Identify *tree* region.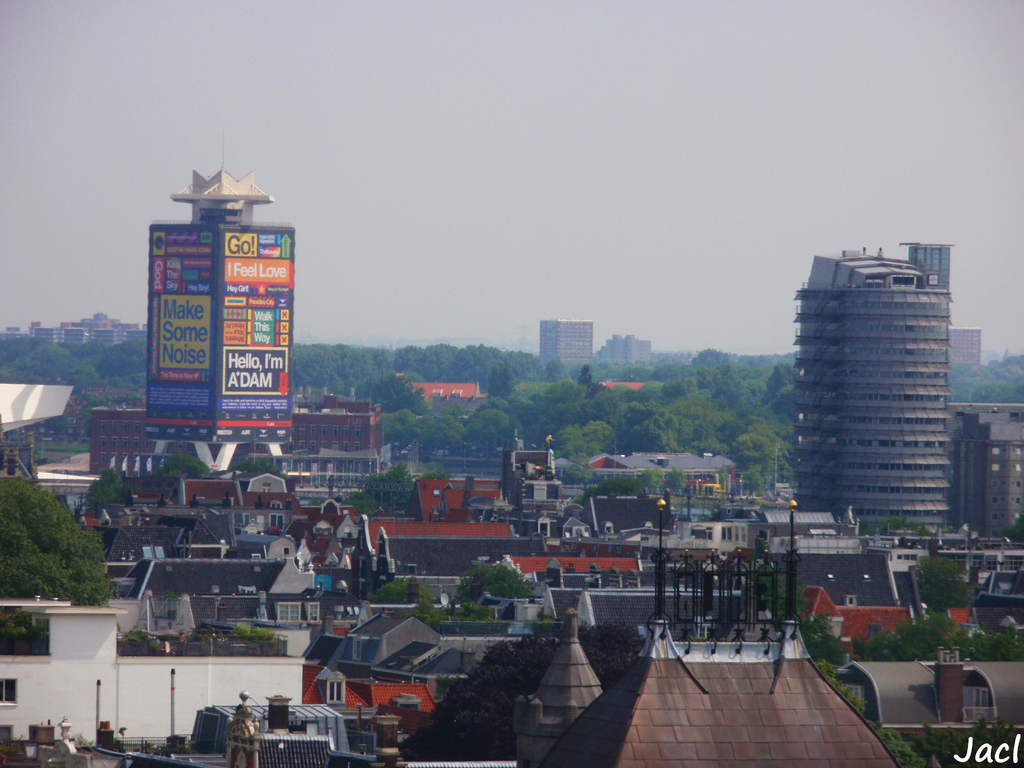
Region: detection(1007, 516, 1023, 539).
